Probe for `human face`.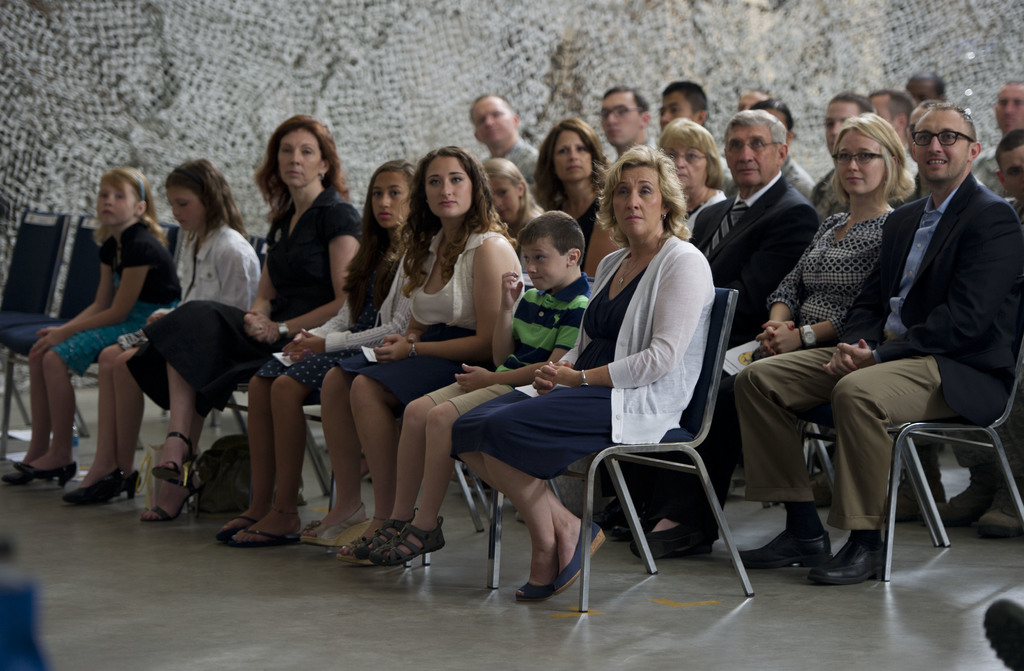
Probe result: 424 156 472 220.
